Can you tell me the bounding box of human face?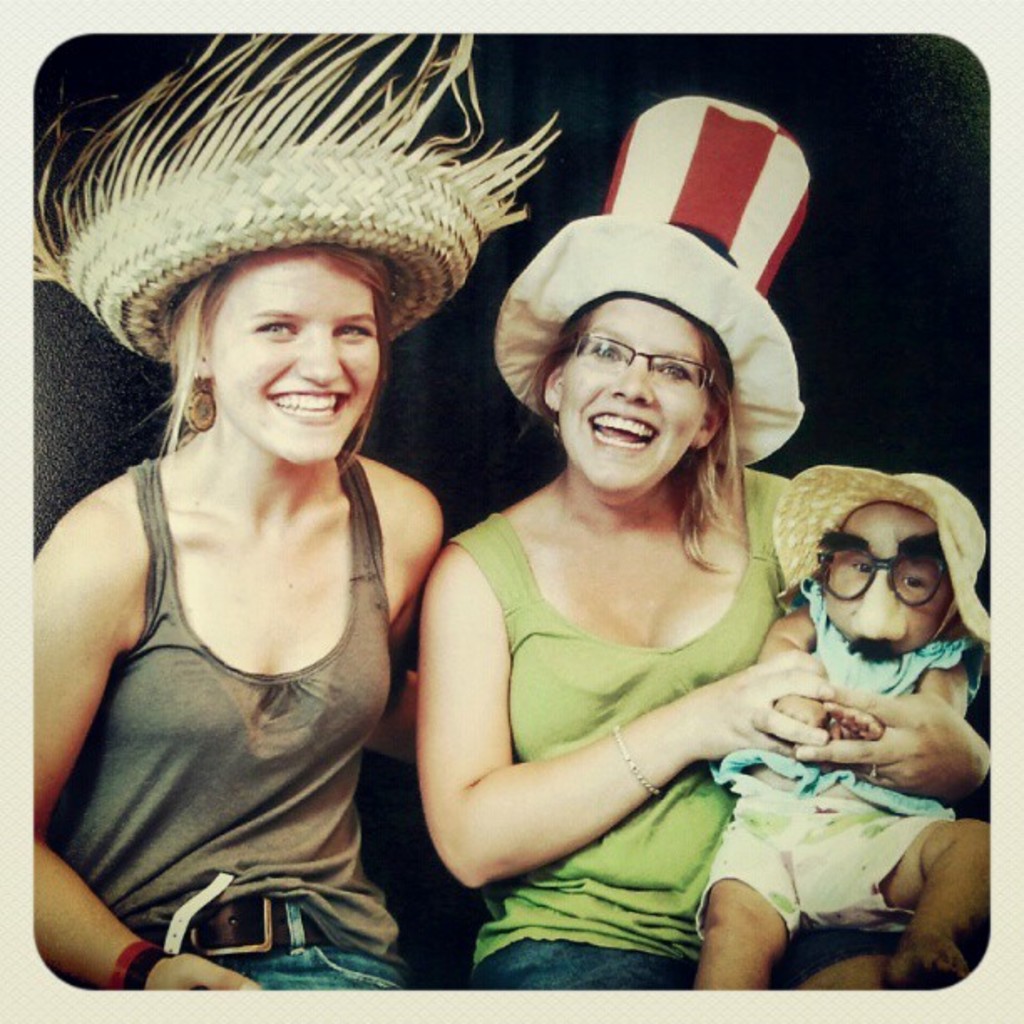
562:296:718:510.
